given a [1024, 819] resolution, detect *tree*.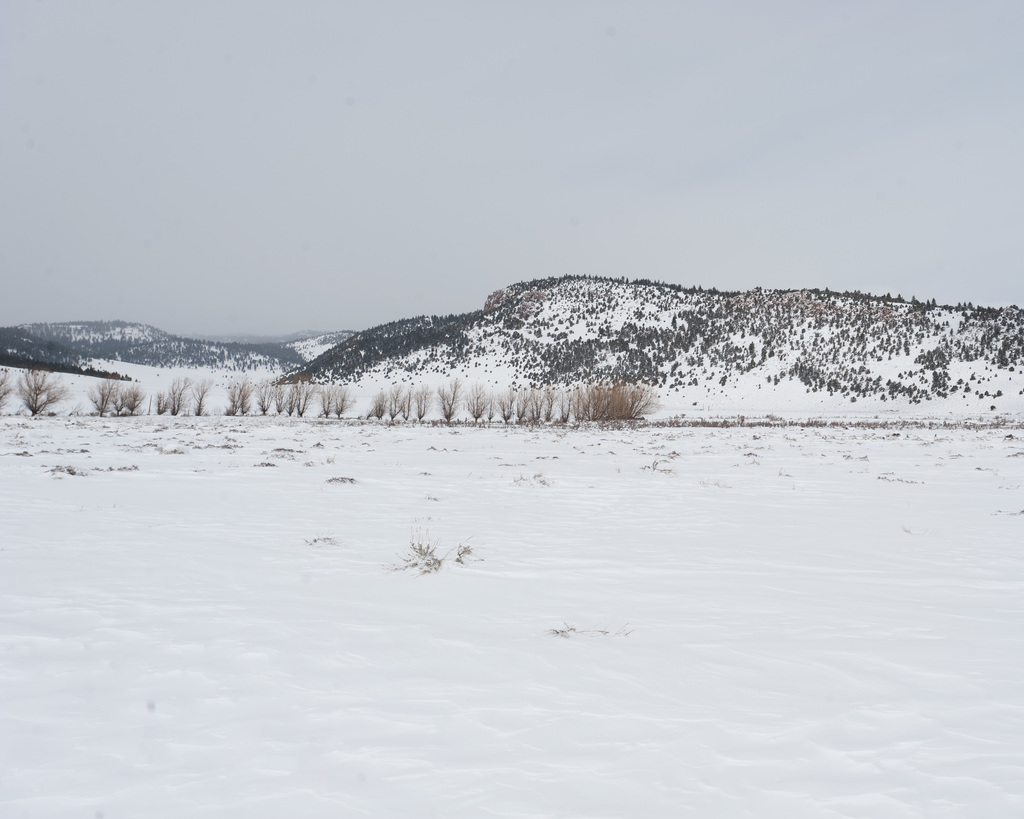
l=108, t=387, r=150, b=414.
